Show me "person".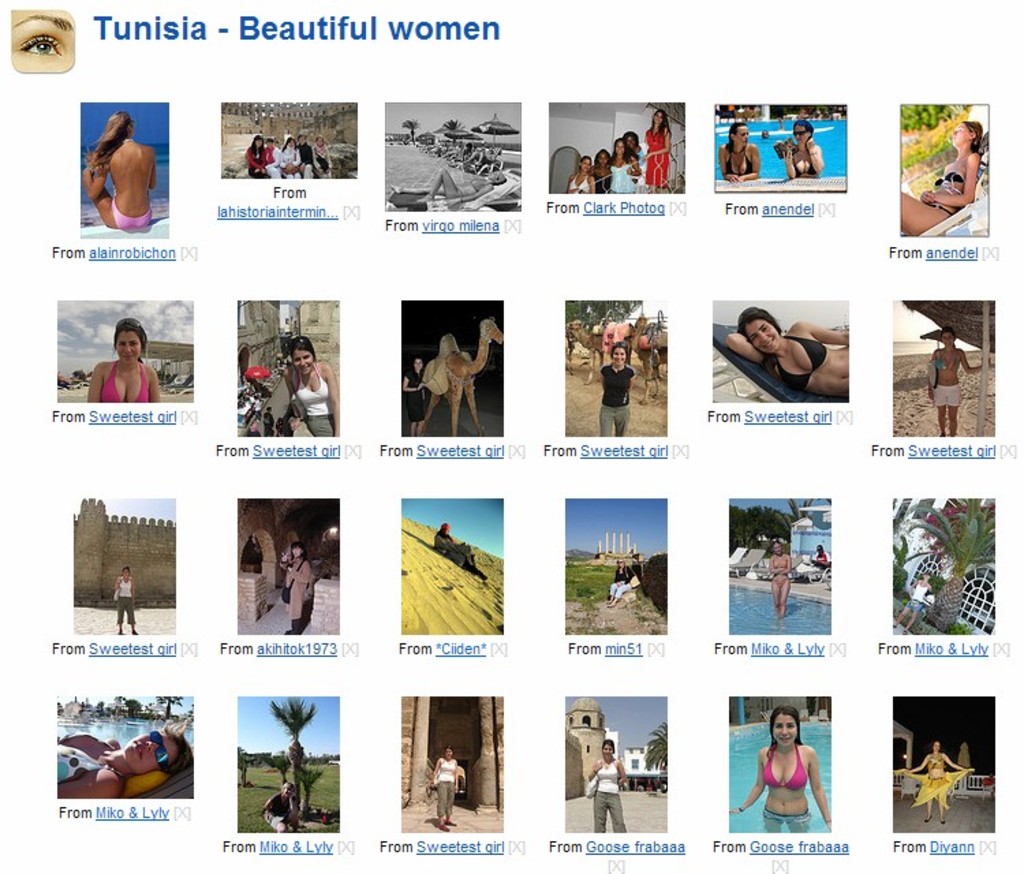
"person" is here: bbox=[608, 560, 638, 604].
